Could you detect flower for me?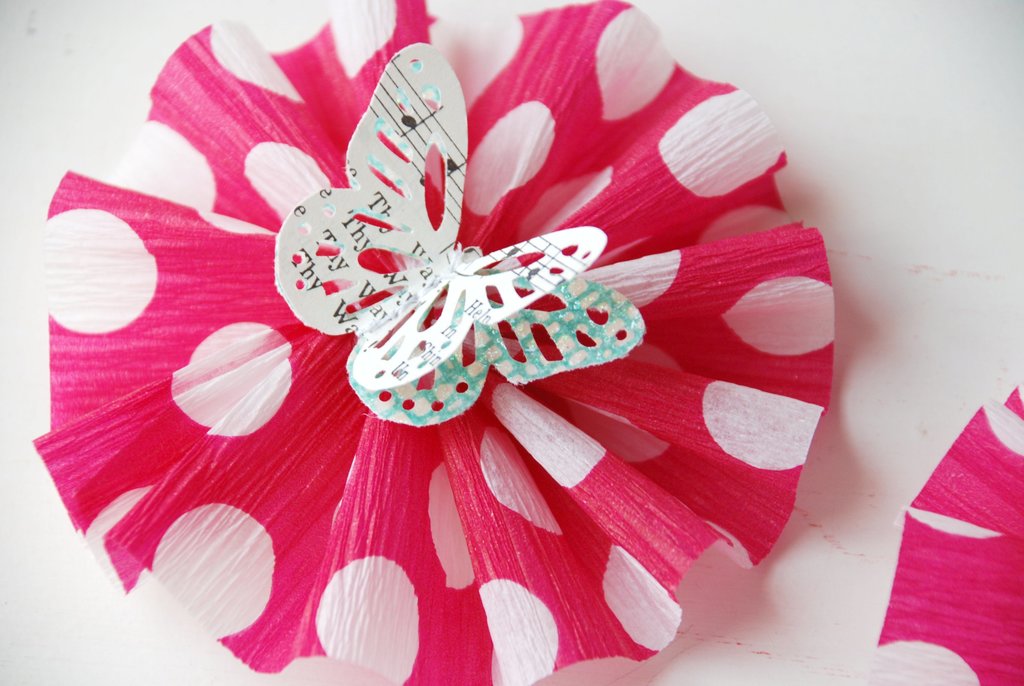
Detection result: 27,0,834,683.
